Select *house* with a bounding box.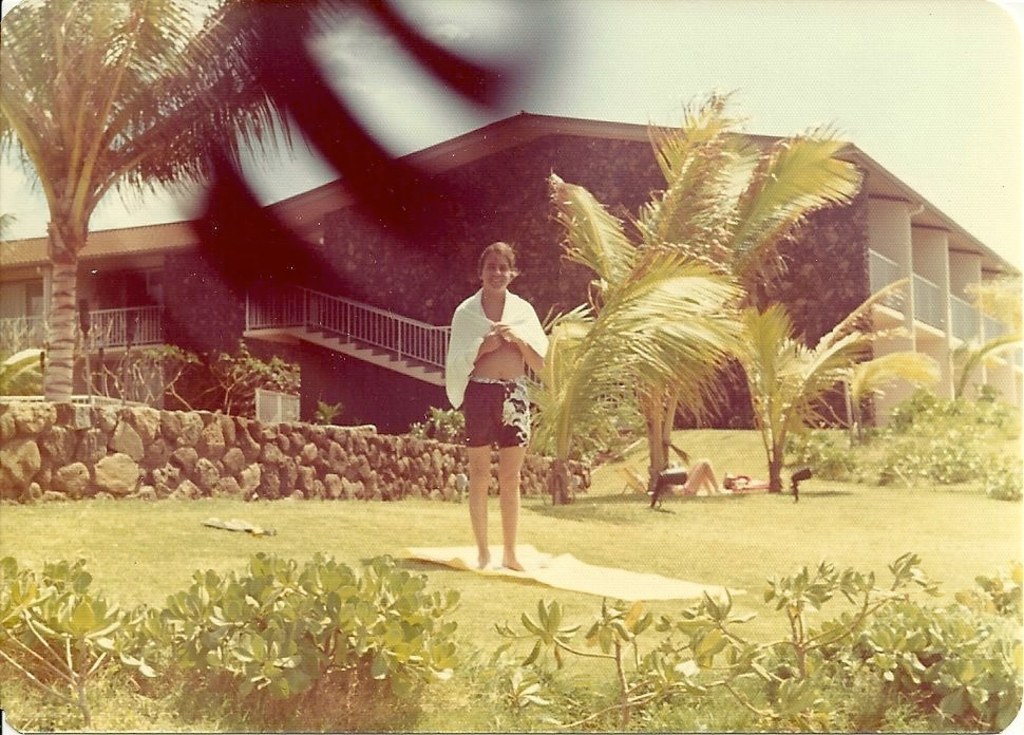
box=[0, 109, 1023, 441].
